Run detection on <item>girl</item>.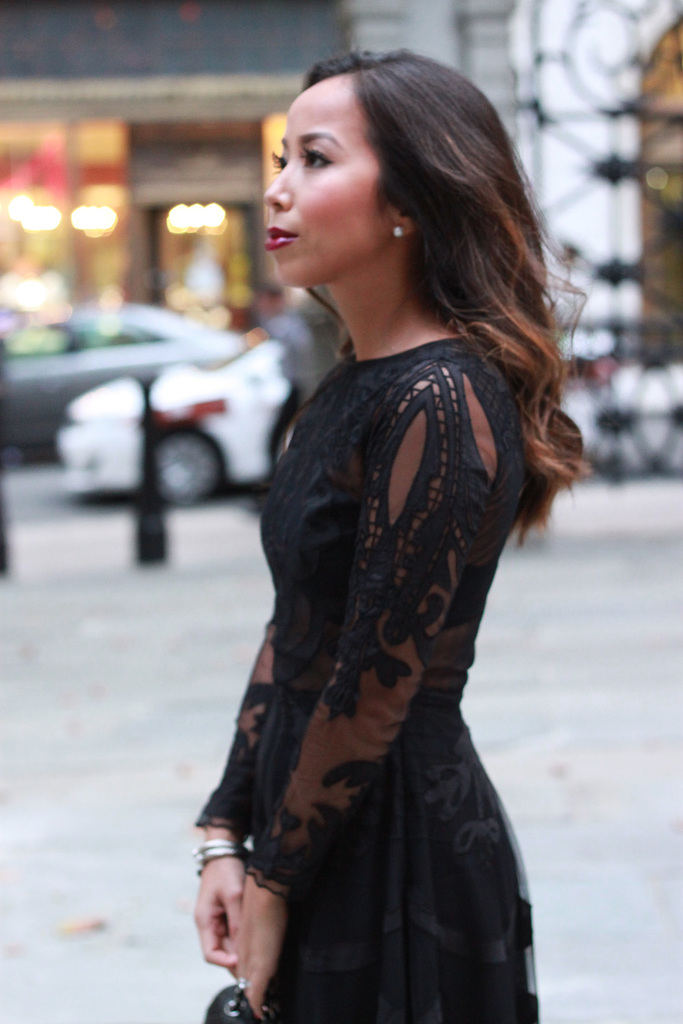
Result: x1=186 y1=43 x2=598 y2=1021.
